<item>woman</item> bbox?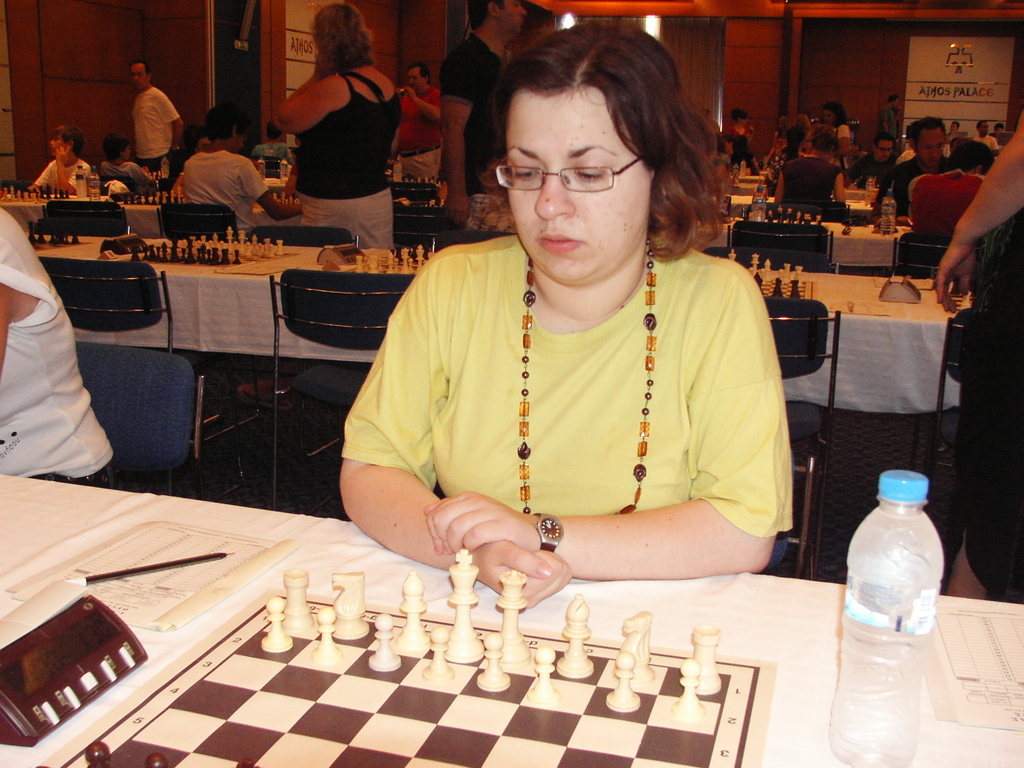
bbox=(267, 2, 385, 449)
